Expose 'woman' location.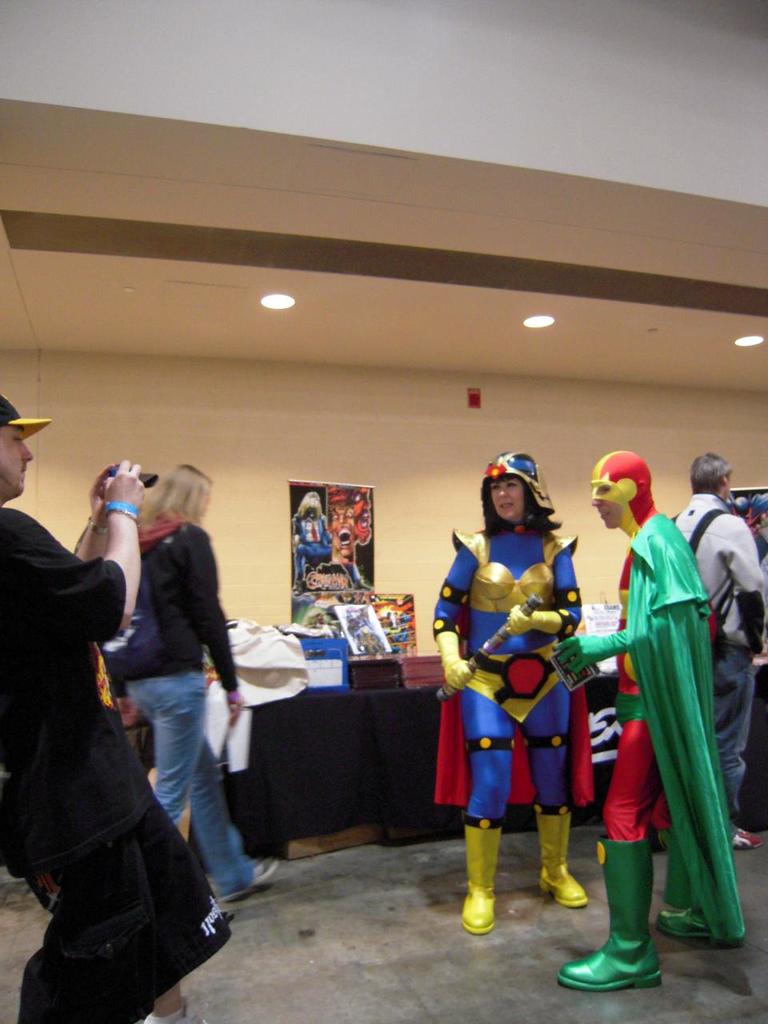
Exposed at BBox(114, 461, 282, 908).
